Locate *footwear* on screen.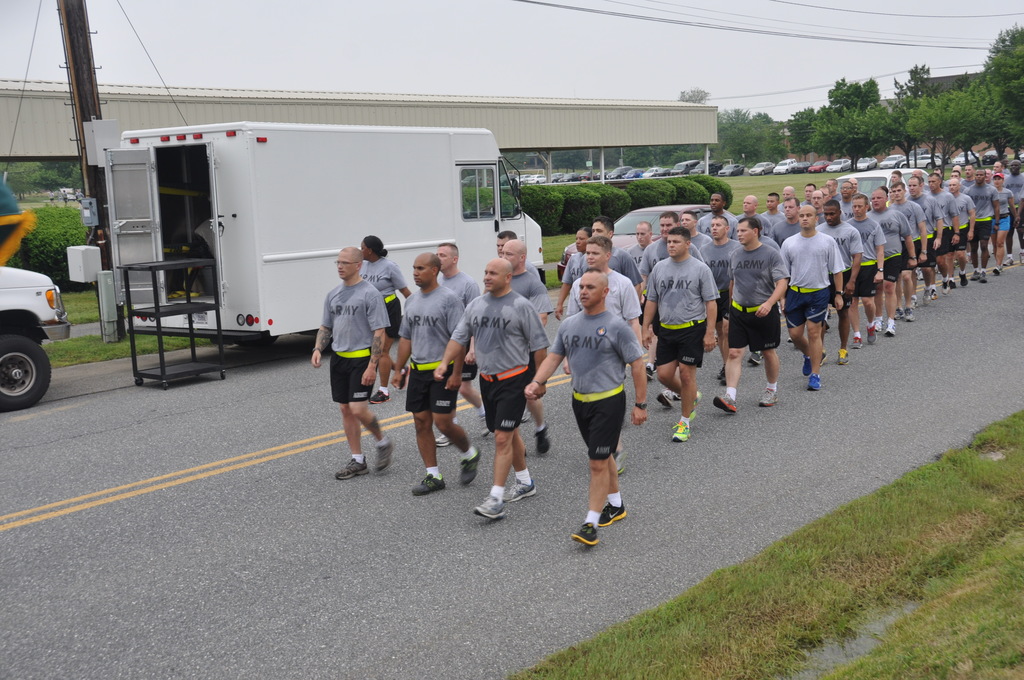
On screen at (368,388,390,405).
